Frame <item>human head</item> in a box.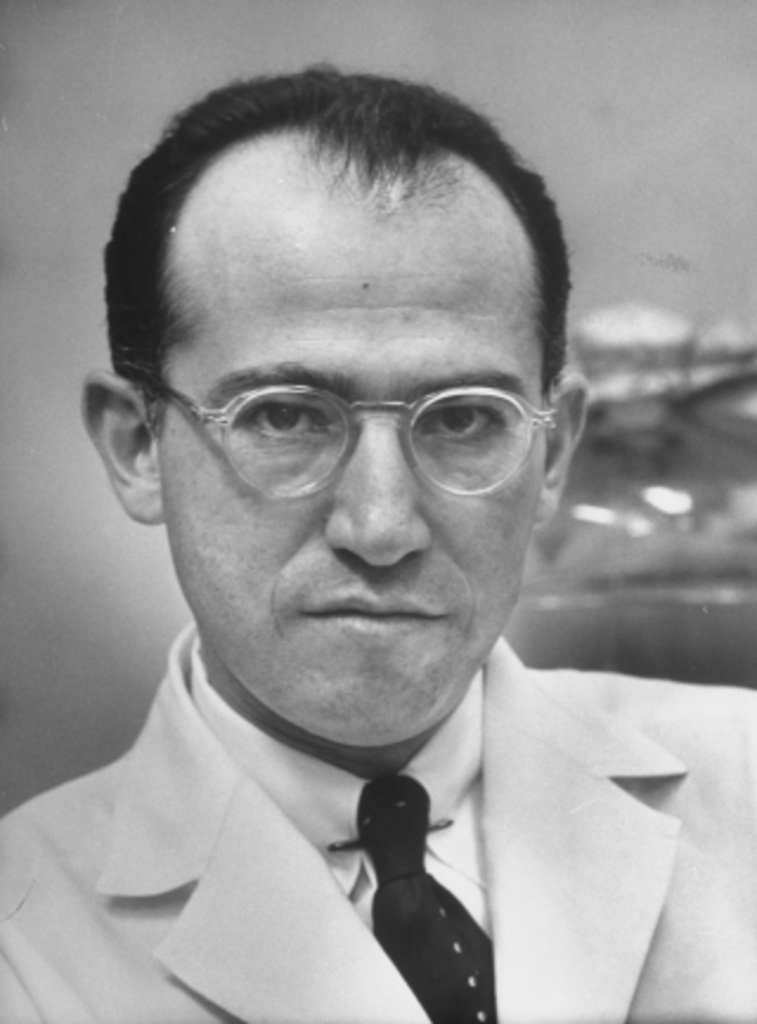
[left=118, top=50, right=551, bottom=667].
